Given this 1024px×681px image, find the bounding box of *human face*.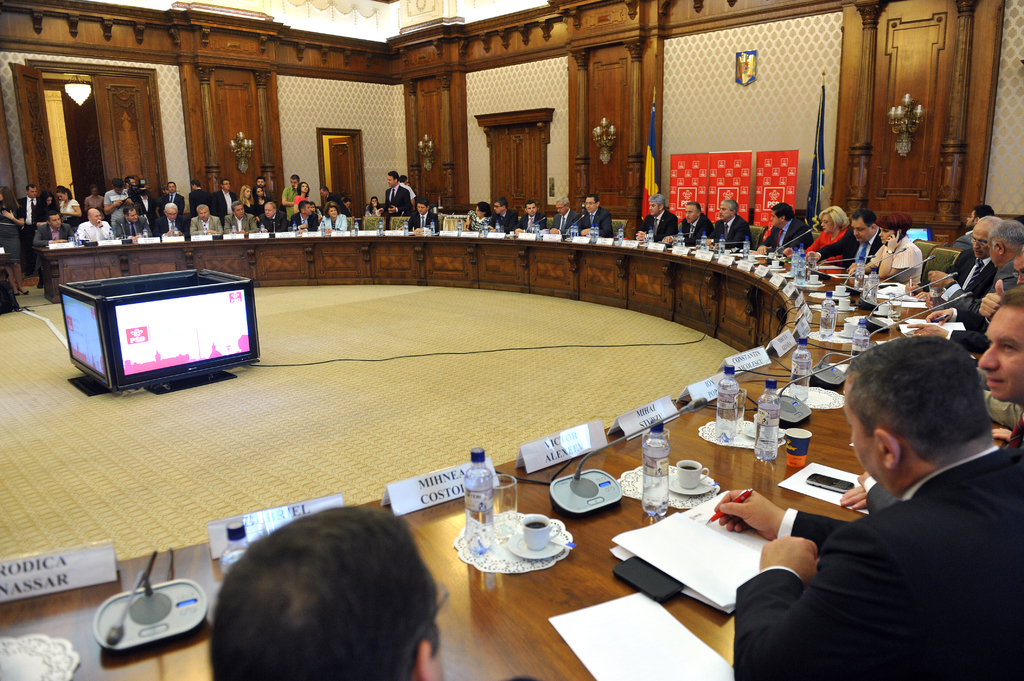
box=[259, 200, 275, 220].
